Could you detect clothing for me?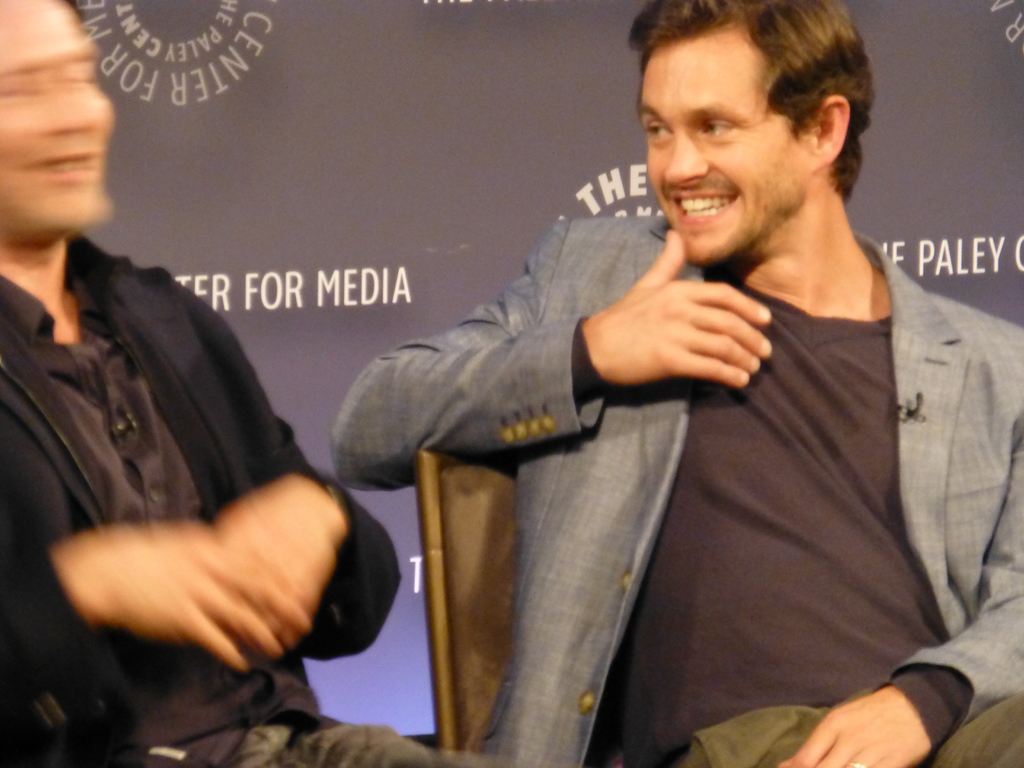
Detection result: bbox=(0, 238, 424, 767).
